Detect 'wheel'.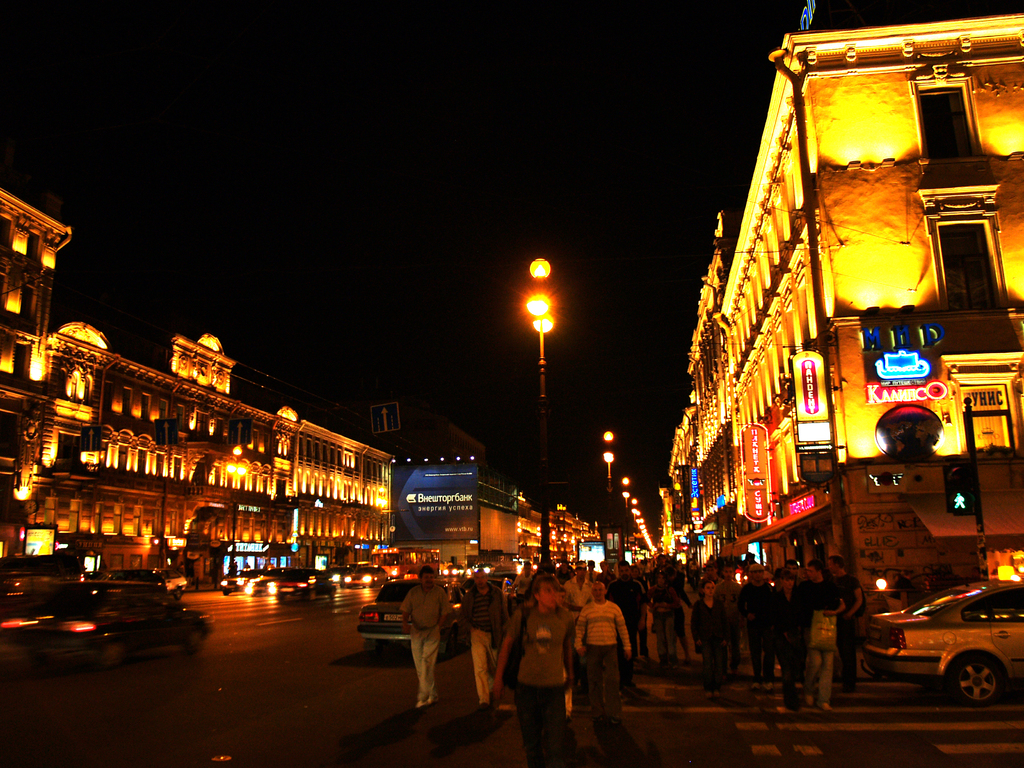
Detected at crop(943, 652, 1014, 707).
